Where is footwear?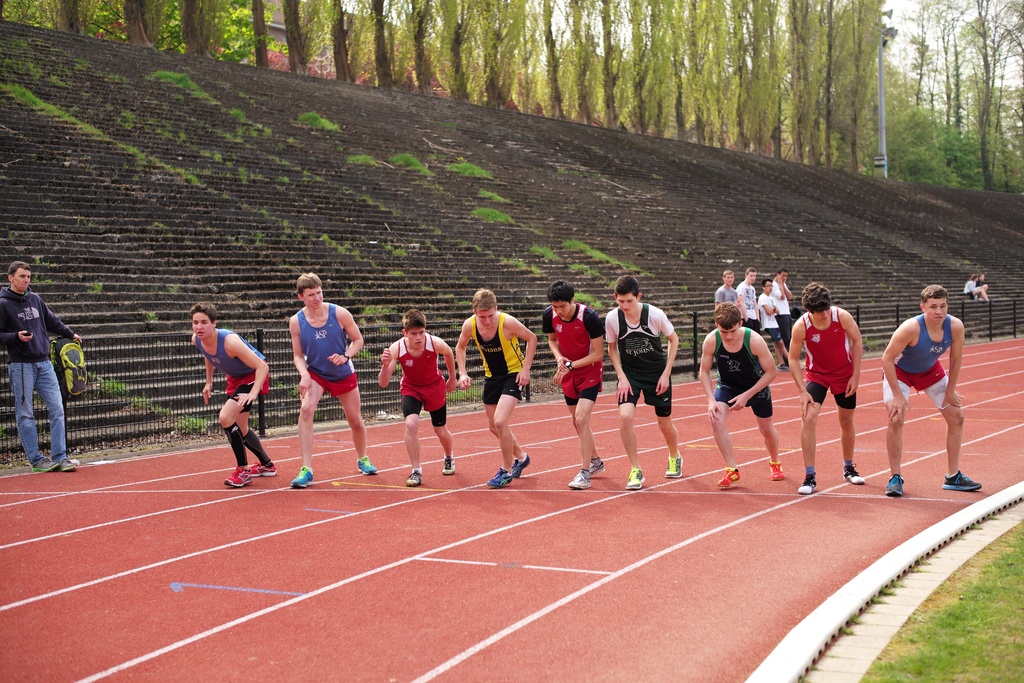
<bbox>841, 462, 868, 485</bbox>.
